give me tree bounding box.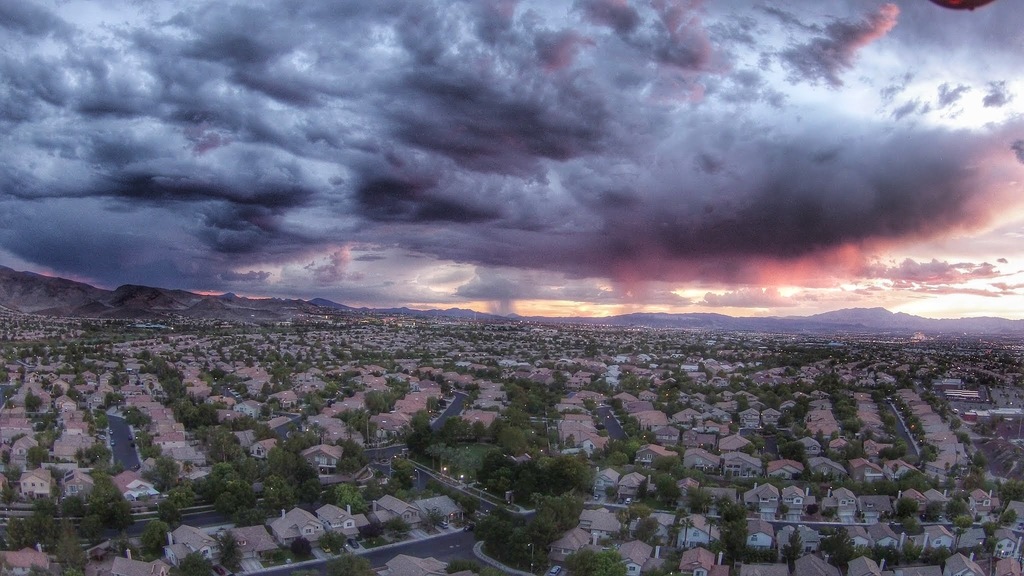
Rect(180, 551, 216, 575).
